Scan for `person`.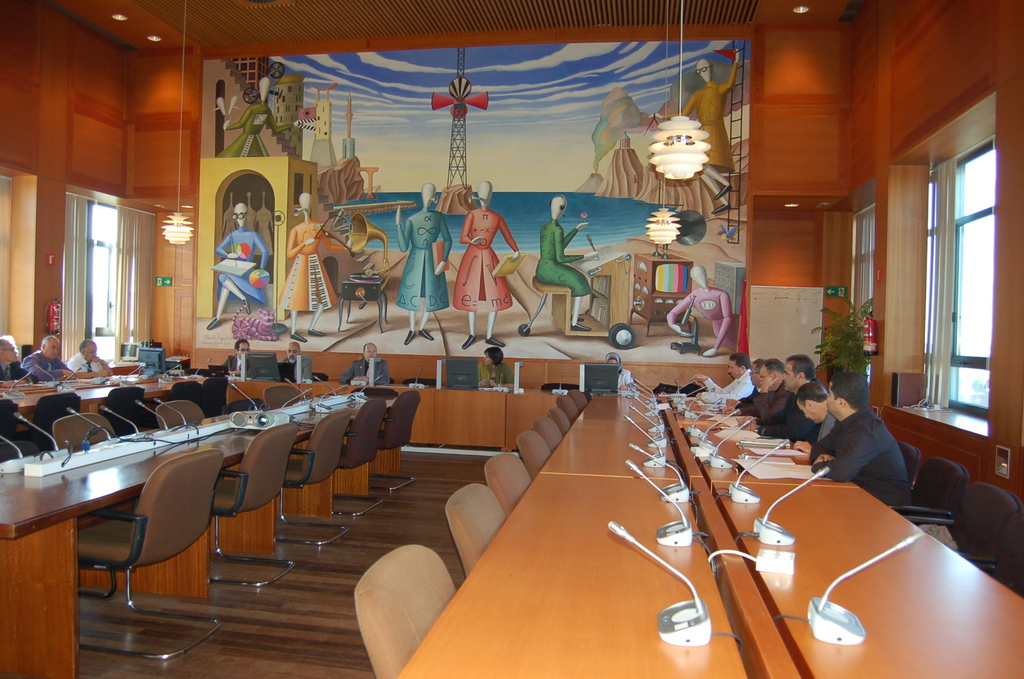
Scan result: 221 337 255 379.
